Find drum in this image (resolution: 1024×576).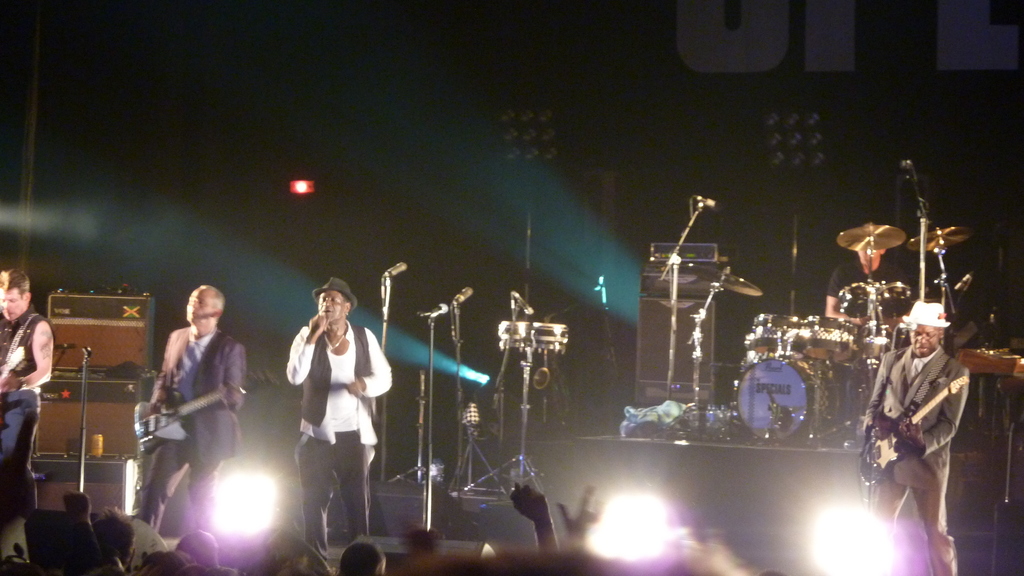
[803, 317, 854, 358].
